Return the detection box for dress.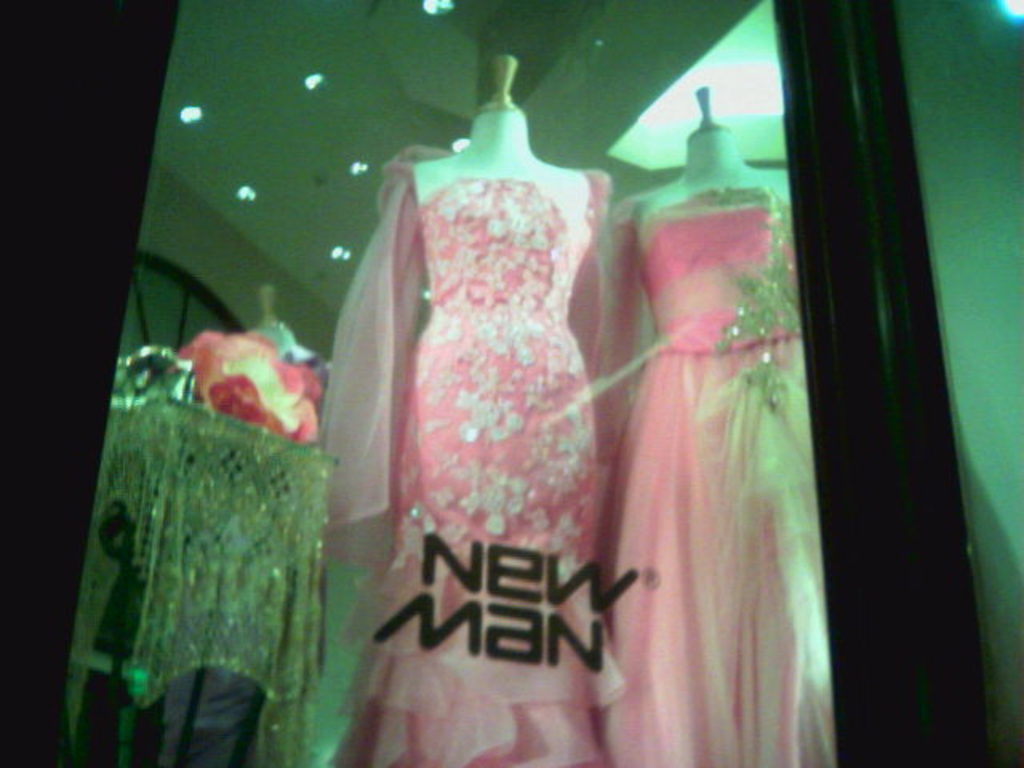
rect(325, 179, 619, 766).
